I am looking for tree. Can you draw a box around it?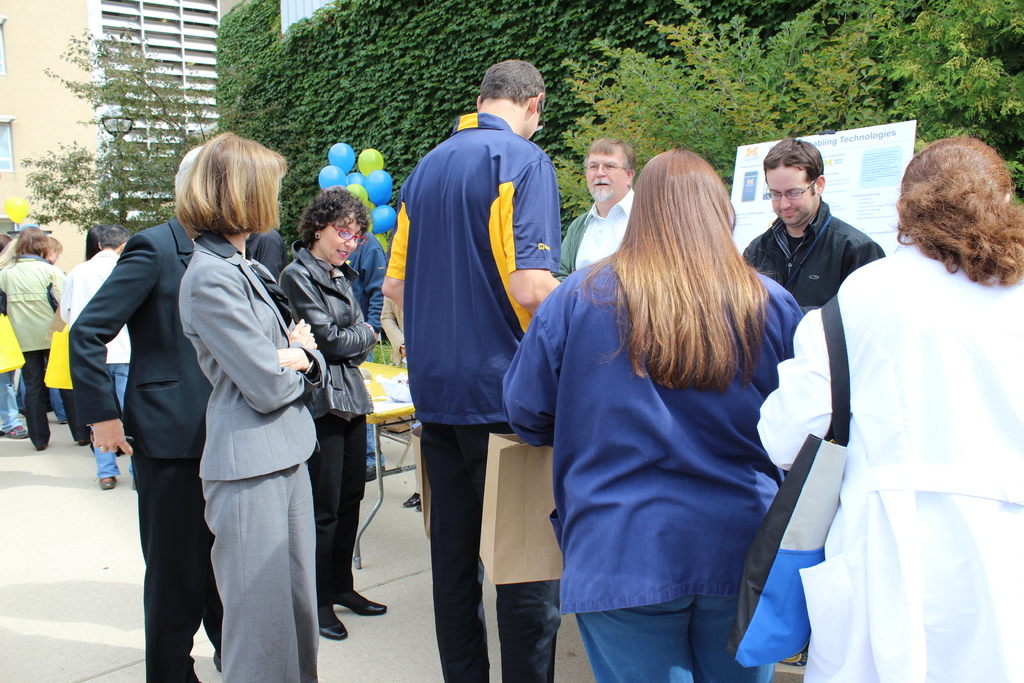
Sure, the bounding box is region(788, 0, 1023, 197).
